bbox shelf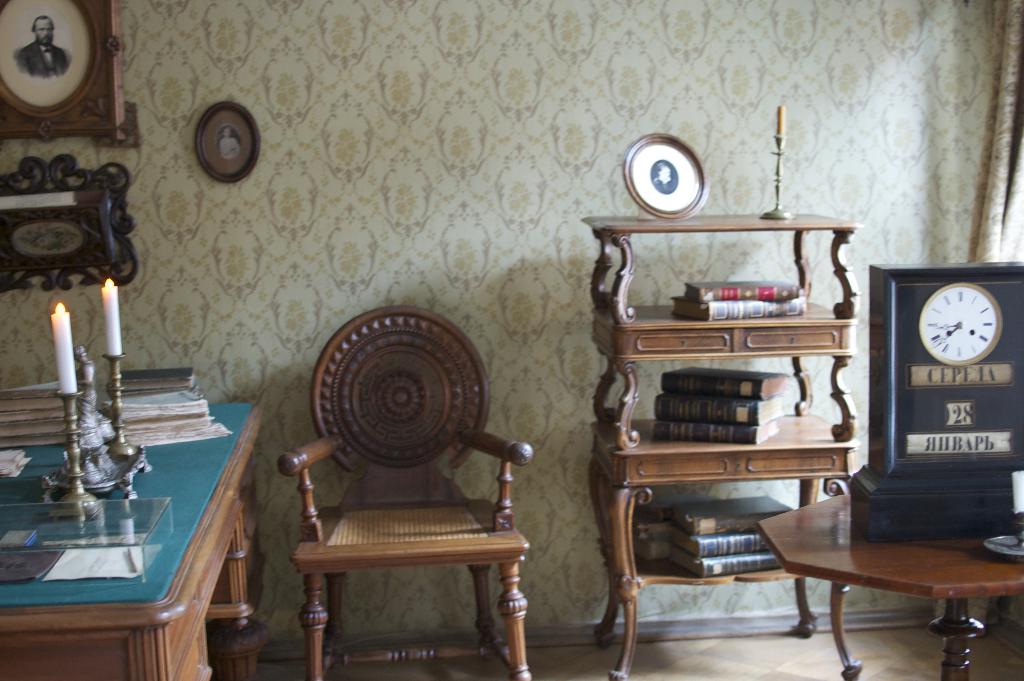
(x1=629, y1=489, x2=818, y2=600)
